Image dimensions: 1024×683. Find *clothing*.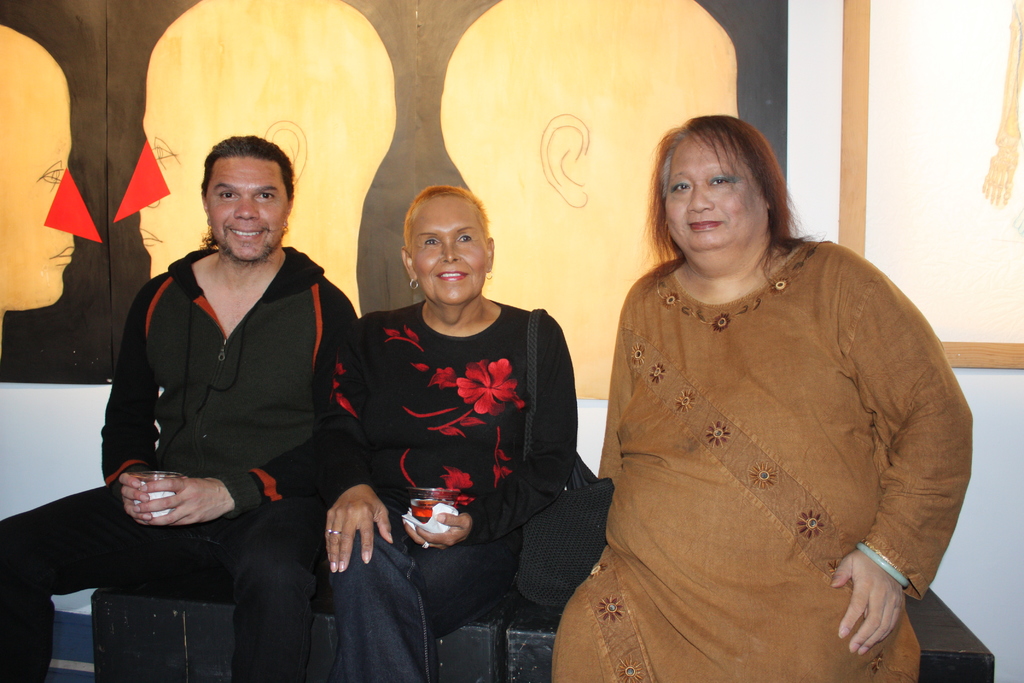
bbox(312, 299, 580, 682).
